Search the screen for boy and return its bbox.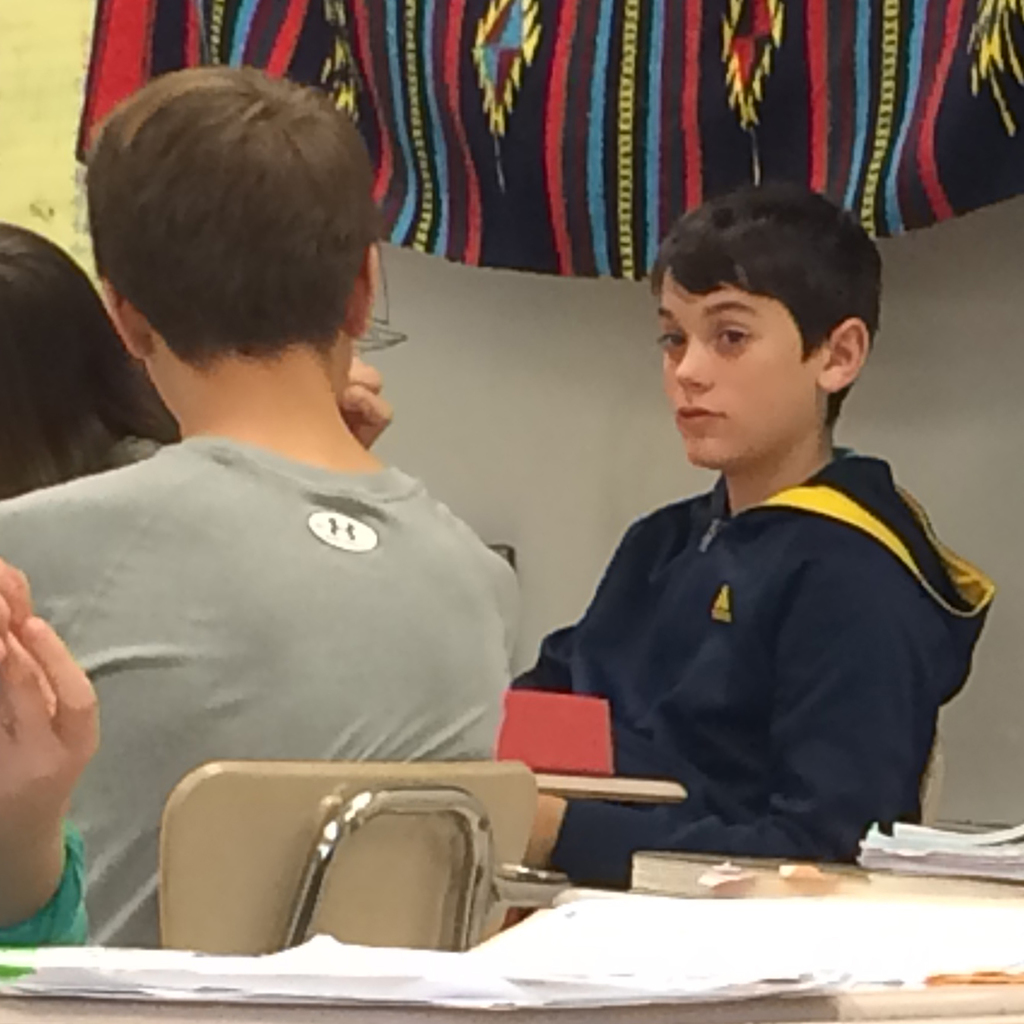
Found: region(0, 61, 518, 947).
